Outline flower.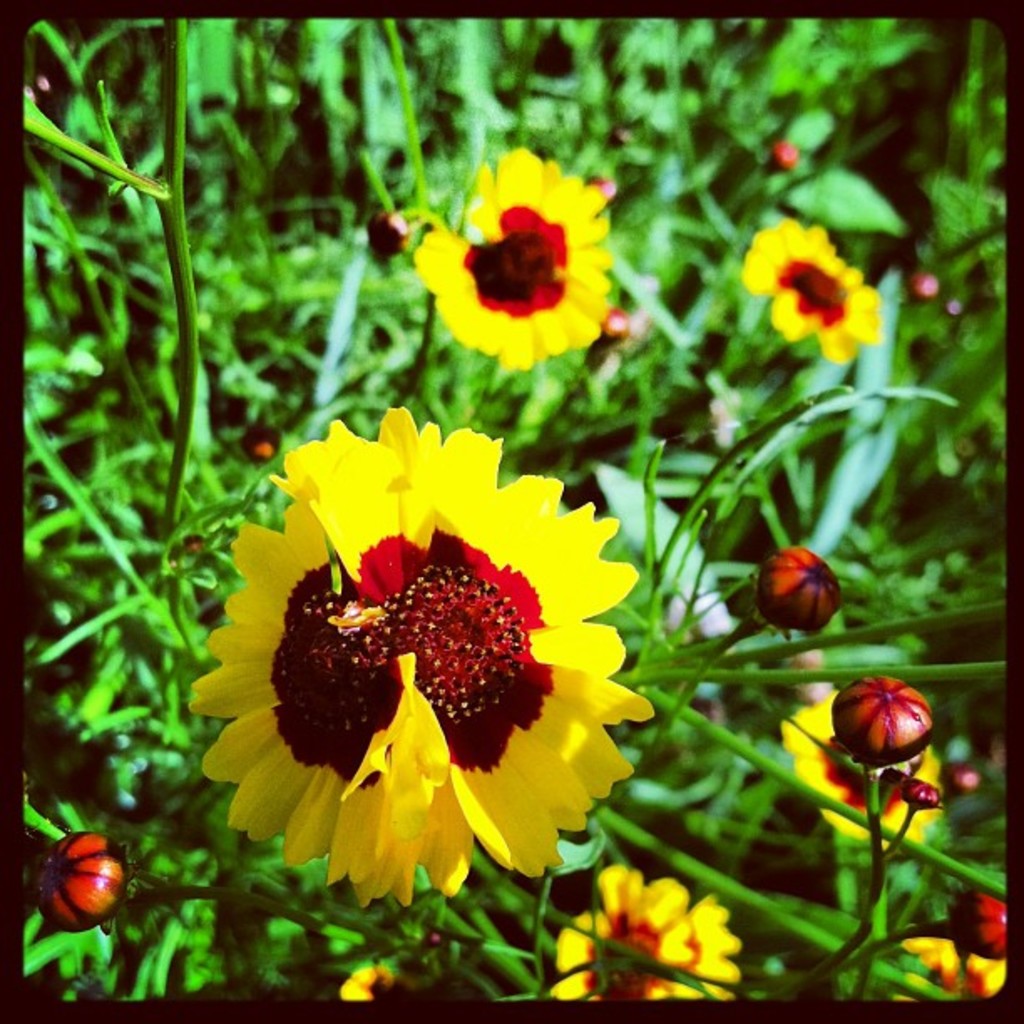
Outline: [x1=954, y1=890, x2=1002, y2=959].
